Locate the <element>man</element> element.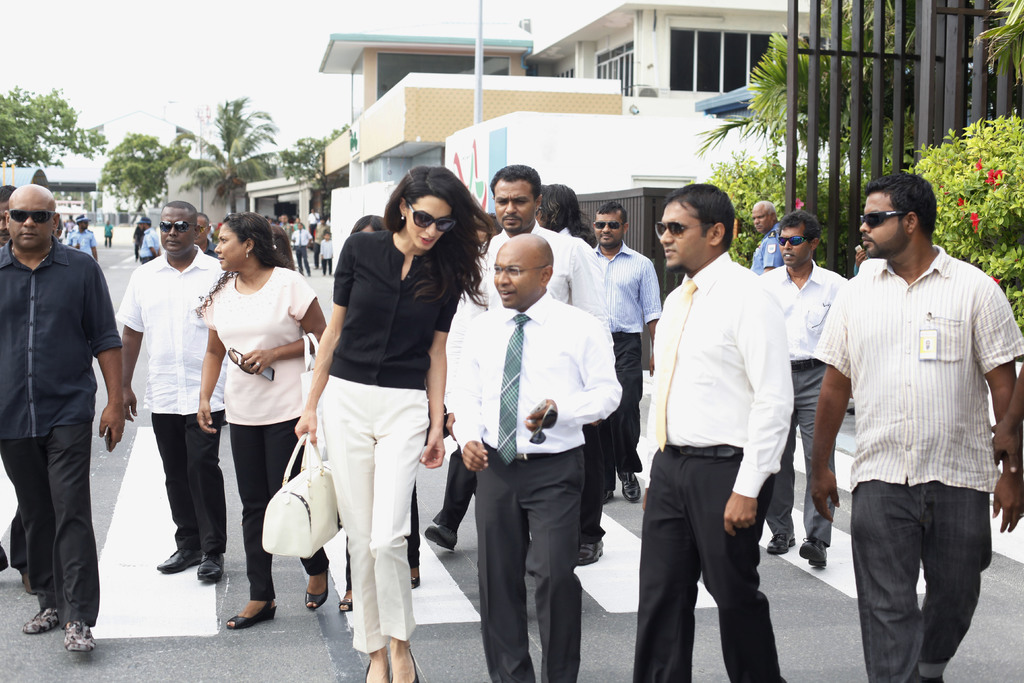
Element bbox: [742,201,780,271].
